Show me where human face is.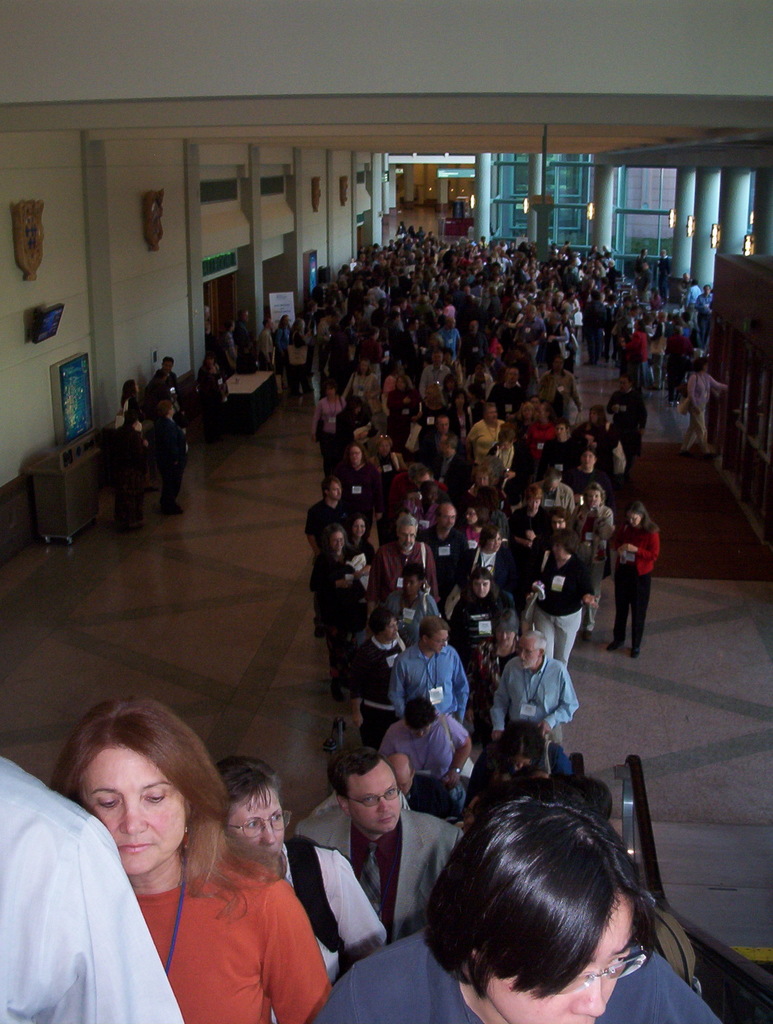
human face is at l=355, t=404, r=362, b=417.
